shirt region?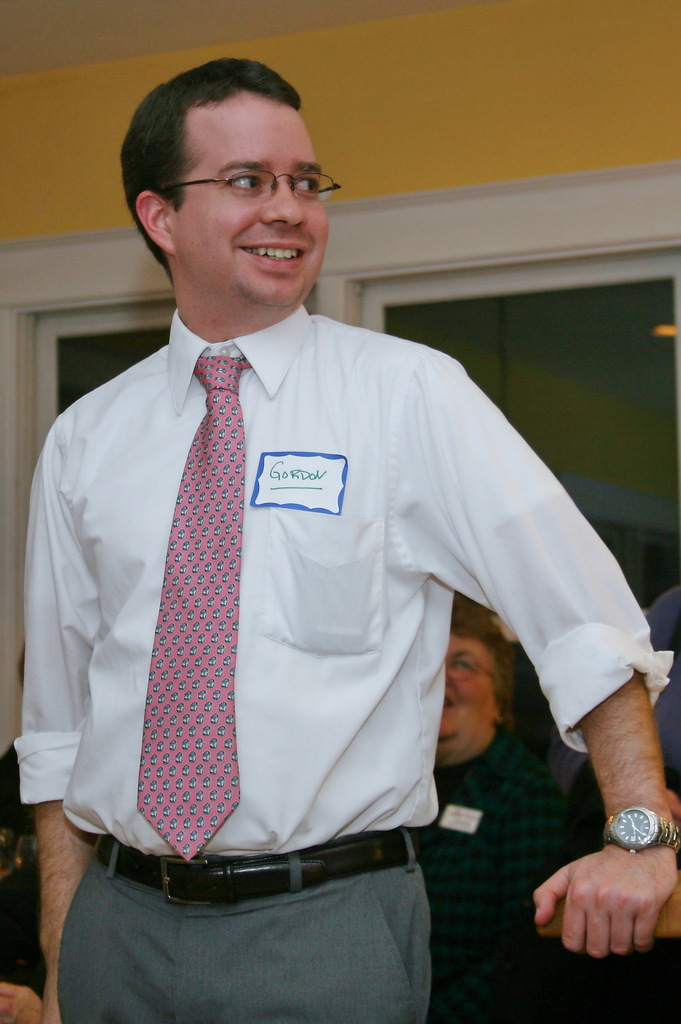
x1=406 y1=724 x2=576 y2=1023
